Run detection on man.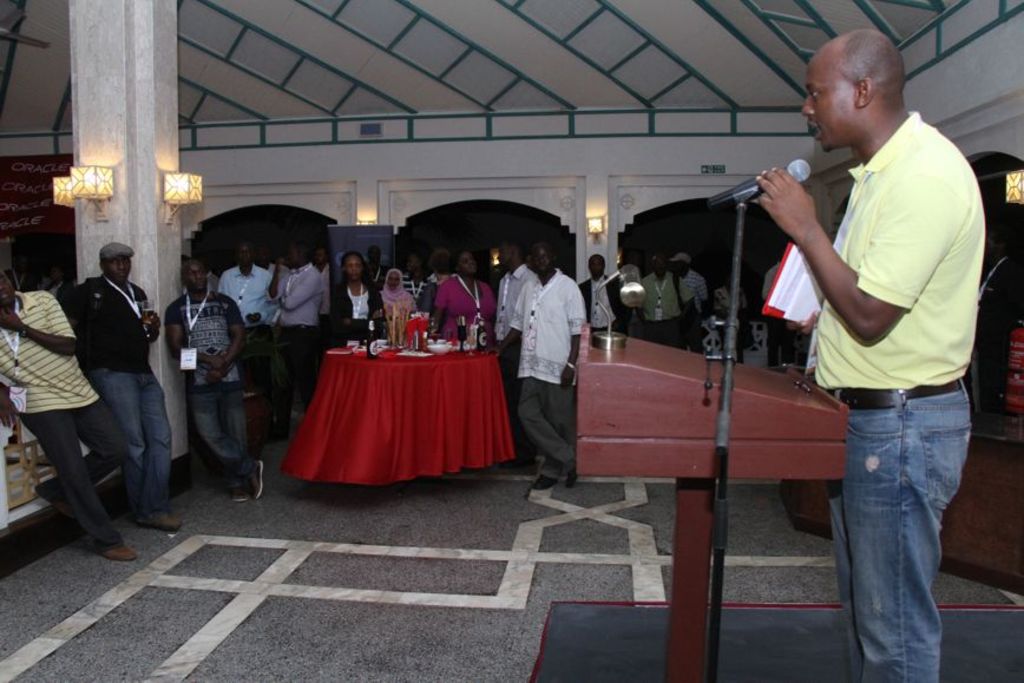
Result: (x1=483, y1=239, x2=586, y2=490).
